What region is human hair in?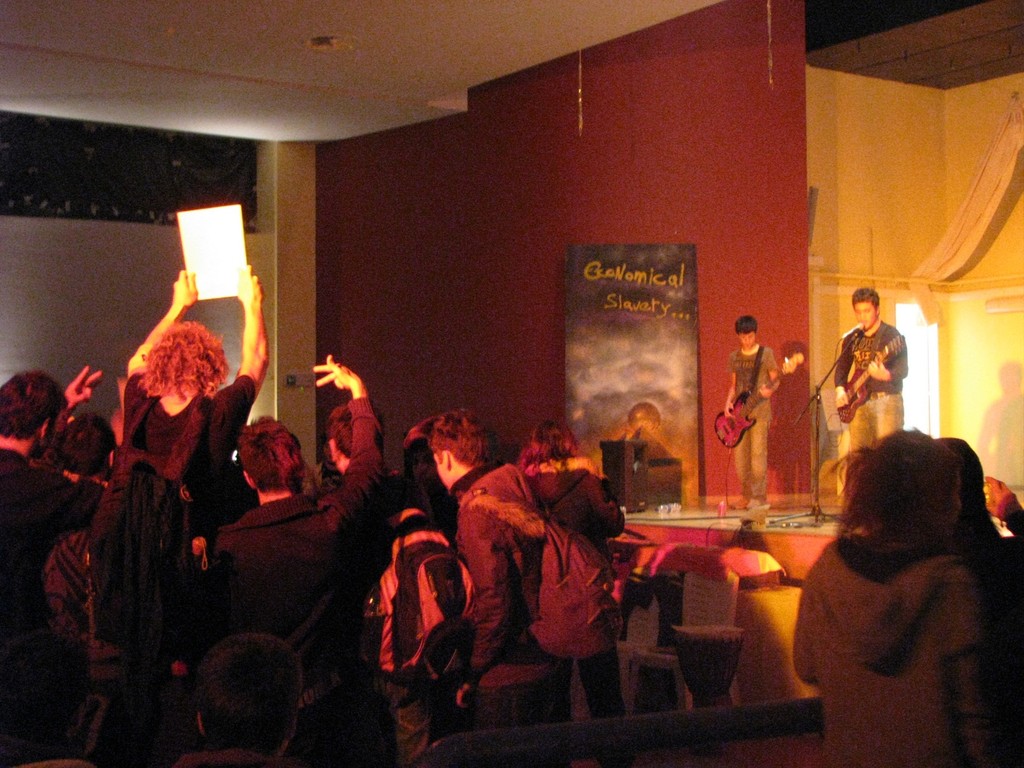
<region>53, 412, 113, 478</region>.
